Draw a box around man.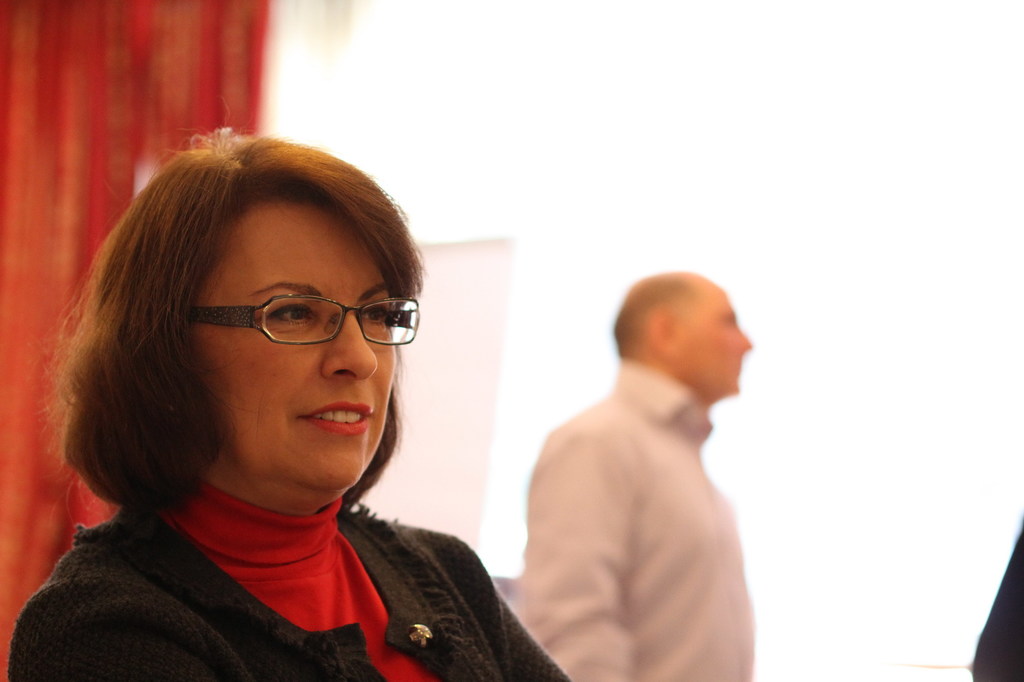
box=[509, 260, 757, 681].
